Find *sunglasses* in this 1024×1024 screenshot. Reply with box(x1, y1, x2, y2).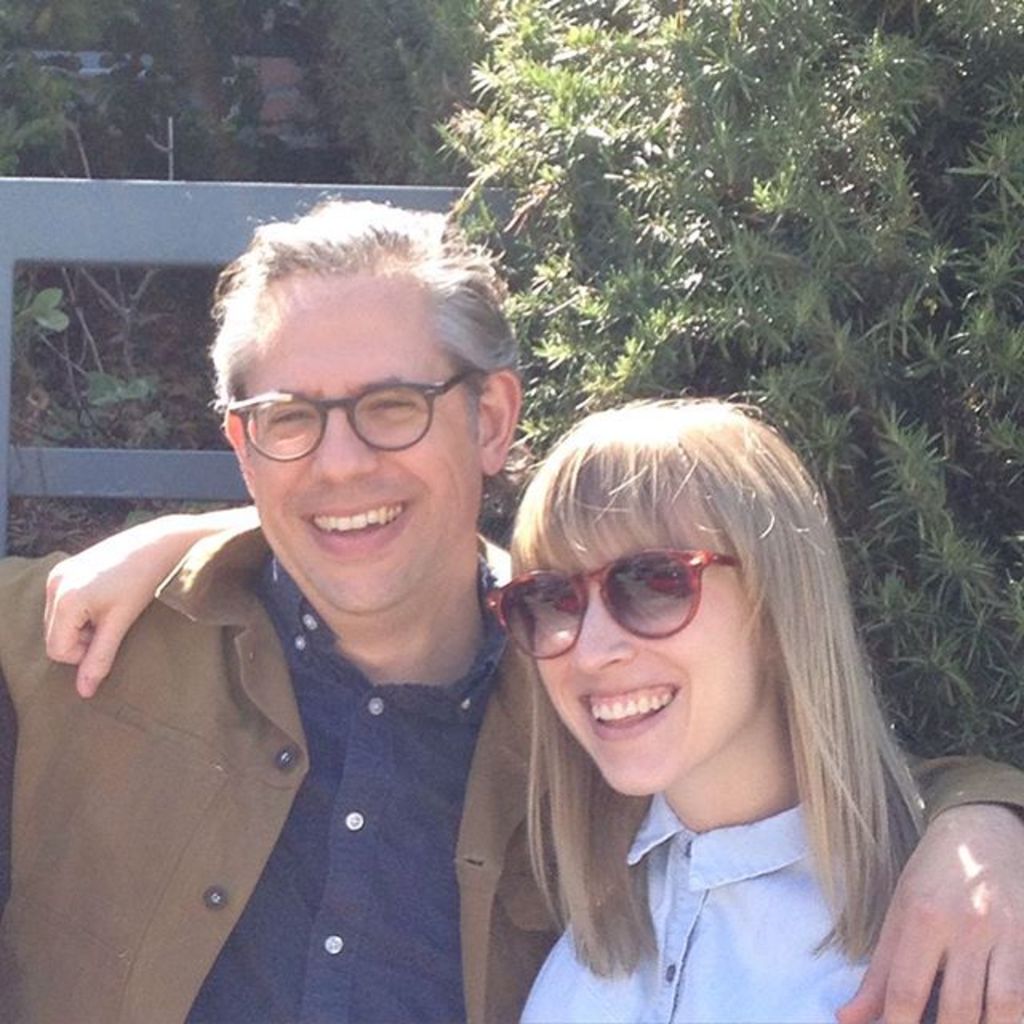
box(486, 549, 739, 662).
